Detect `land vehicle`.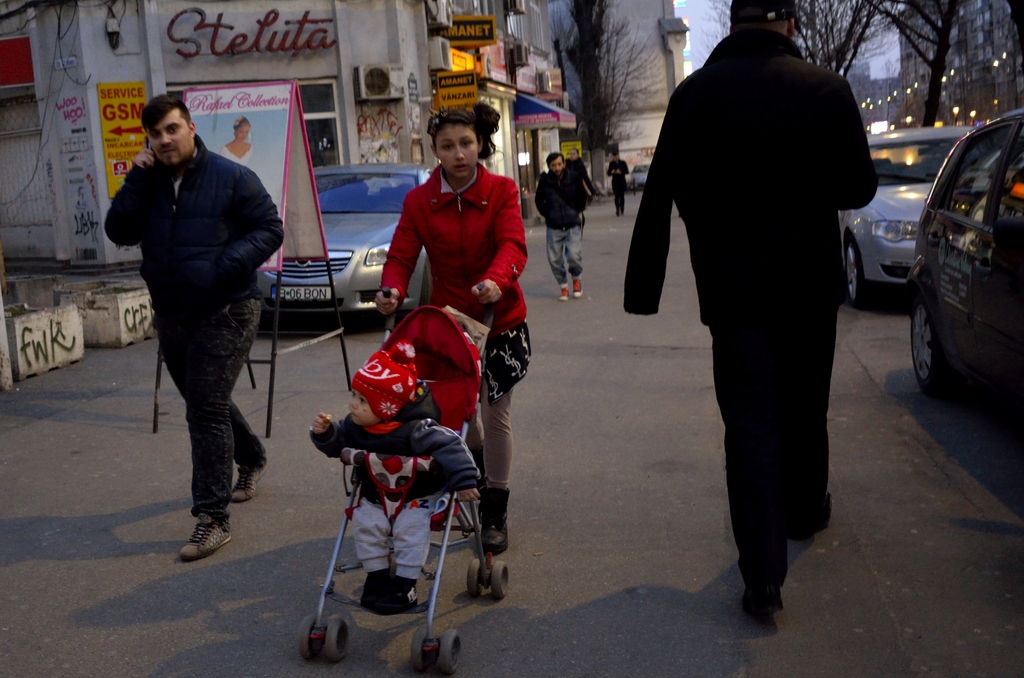
Detected at [257, 161, 430, 311].
